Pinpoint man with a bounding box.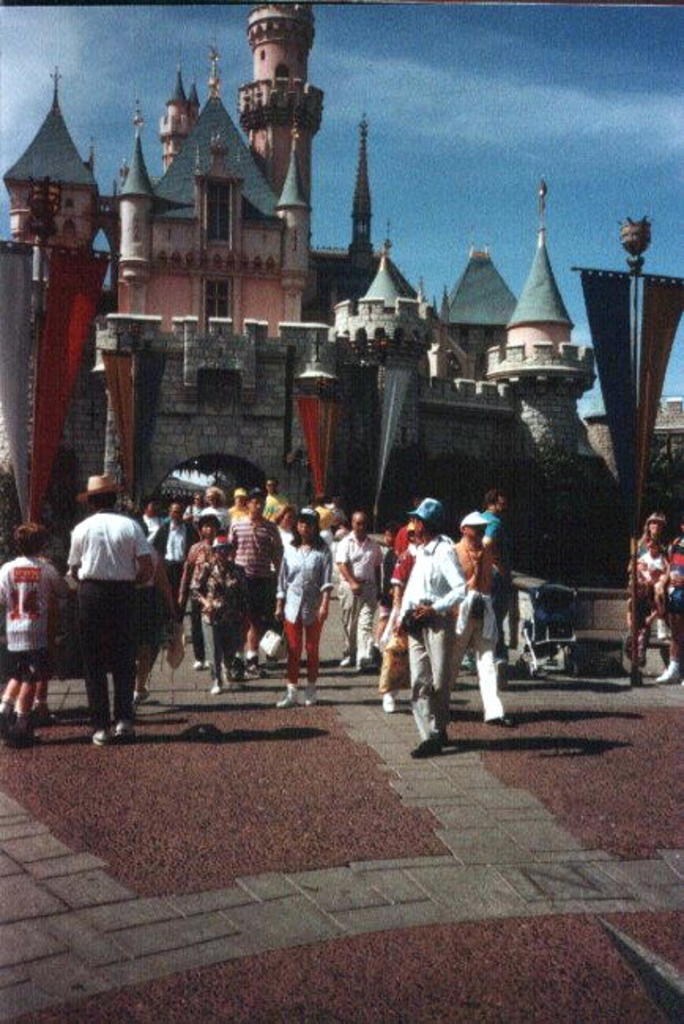
x1=328, y1=507, x2=386, y2=668.
